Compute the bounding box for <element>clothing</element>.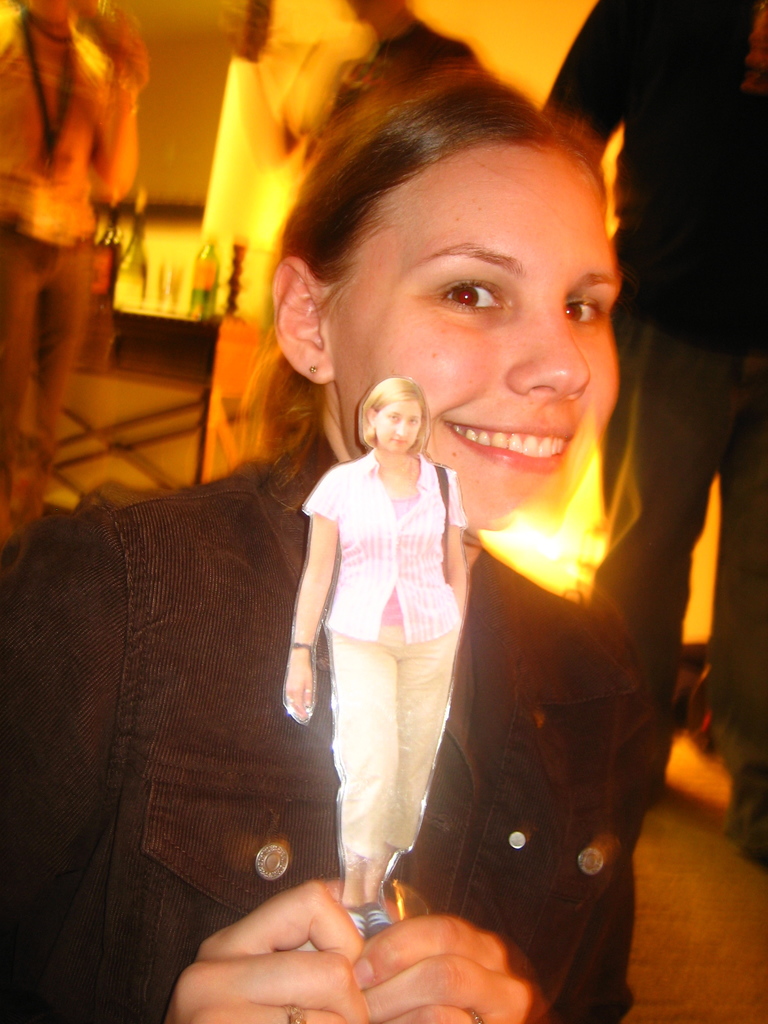
<region>307, 426, 471, 863</region>.
